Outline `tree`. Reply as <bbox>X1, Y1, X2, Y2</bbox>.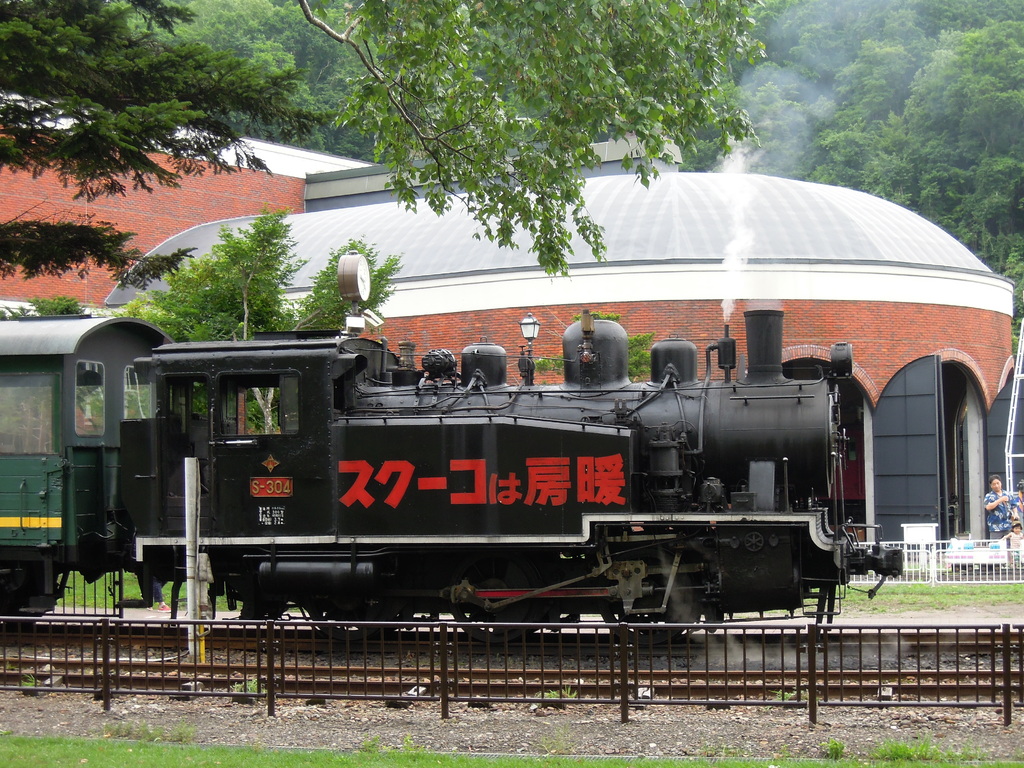
<bbox>0, 0, 334, 316</bbox>.
